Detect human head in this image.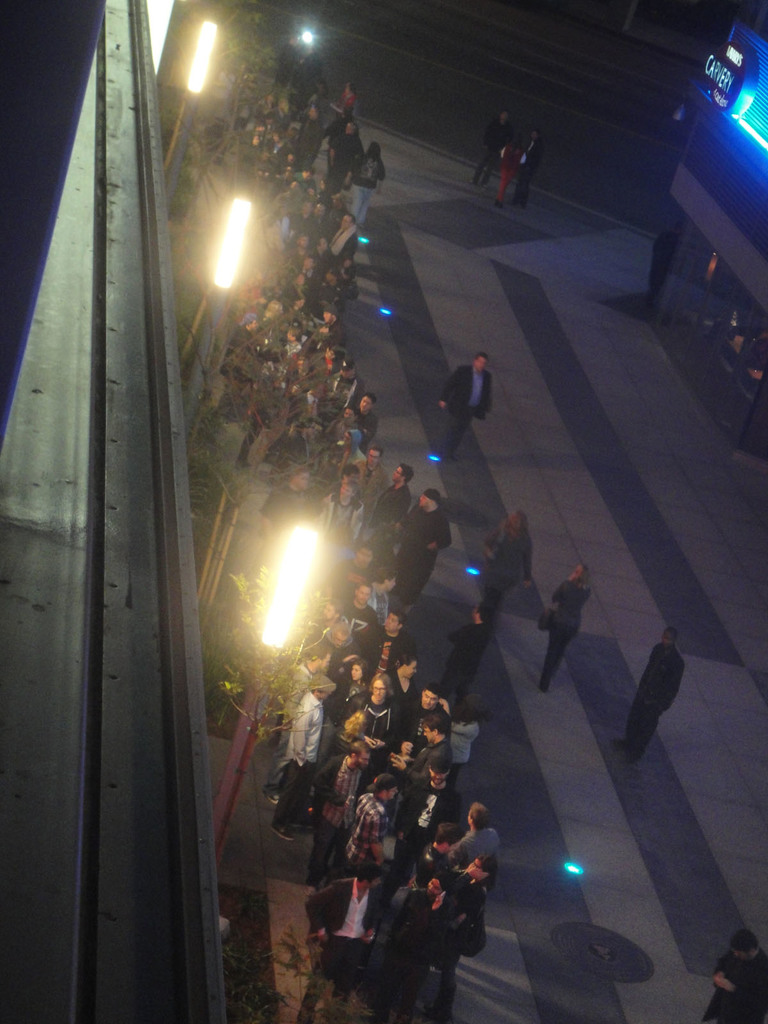
Detection: BBox(664, 629, 678, 646).
